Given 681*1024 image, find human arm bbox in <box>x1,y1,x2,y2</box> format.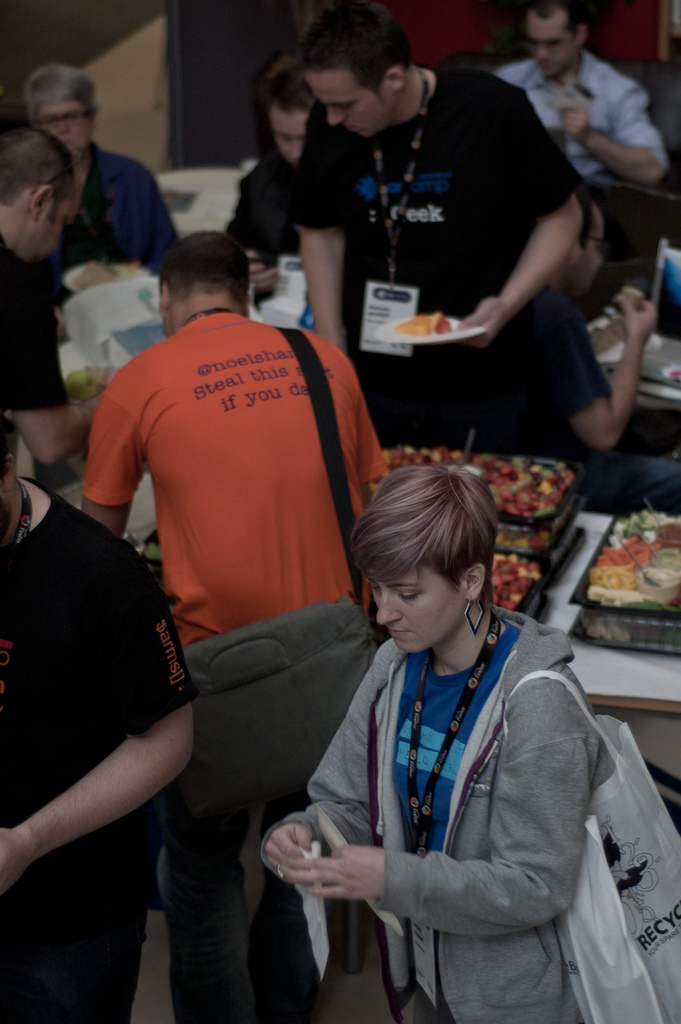
<box>77,378,159,545</box>.
